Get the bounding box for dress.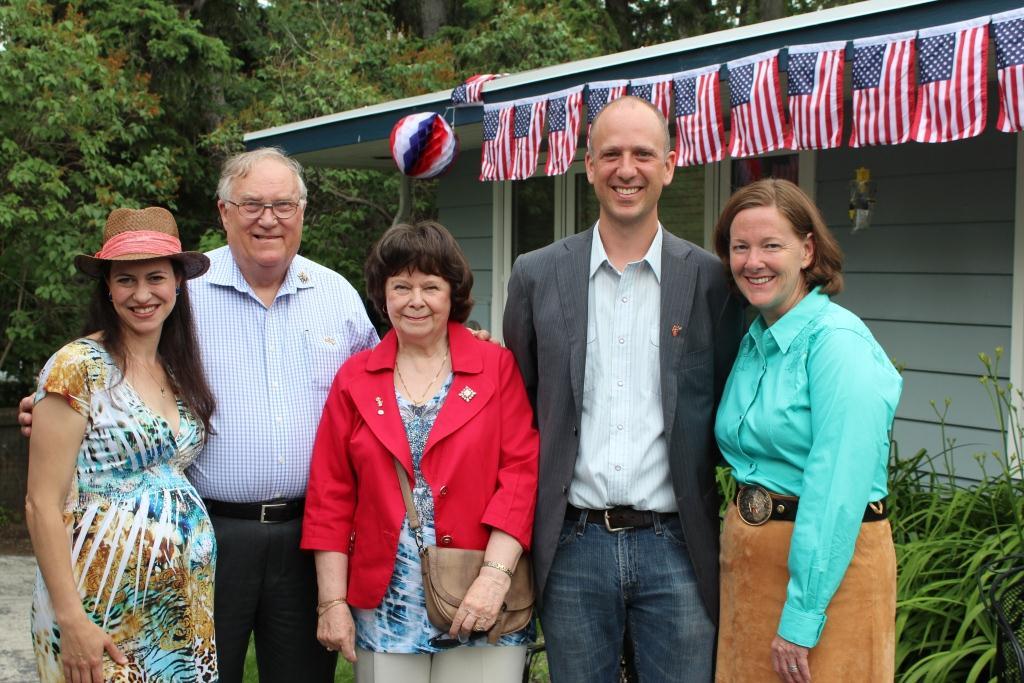
<bbox>26, 337, 224, 682</bbox>.
